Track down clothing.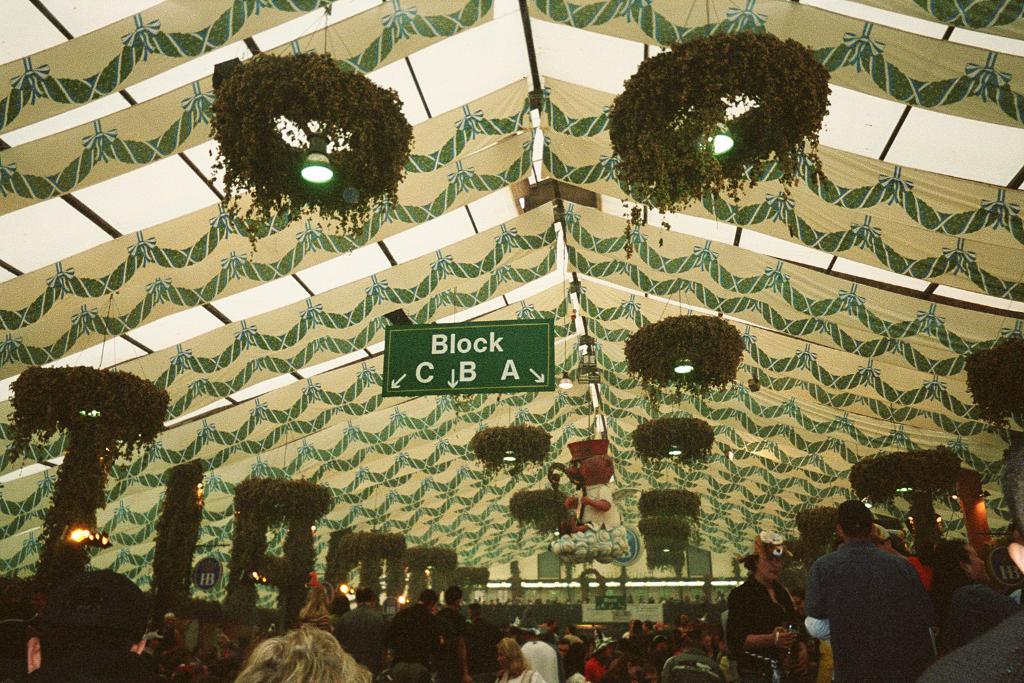
Tracked to bbox=[952, 576, 1005, 644].
